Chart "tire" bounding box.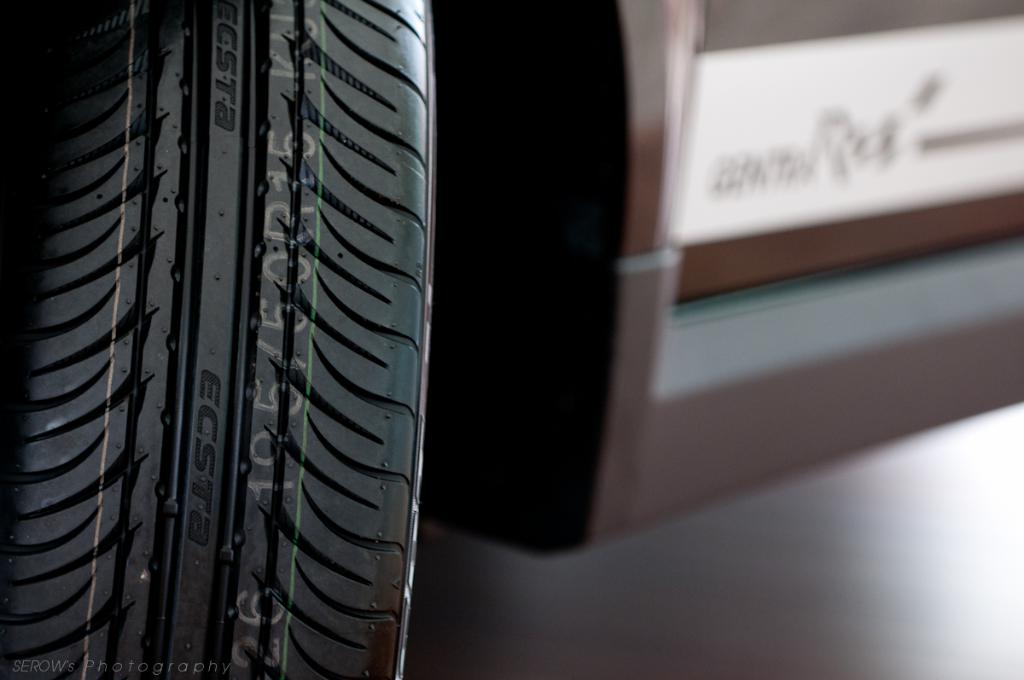
Charted: <region>0, 0, 436, 679</region>.
